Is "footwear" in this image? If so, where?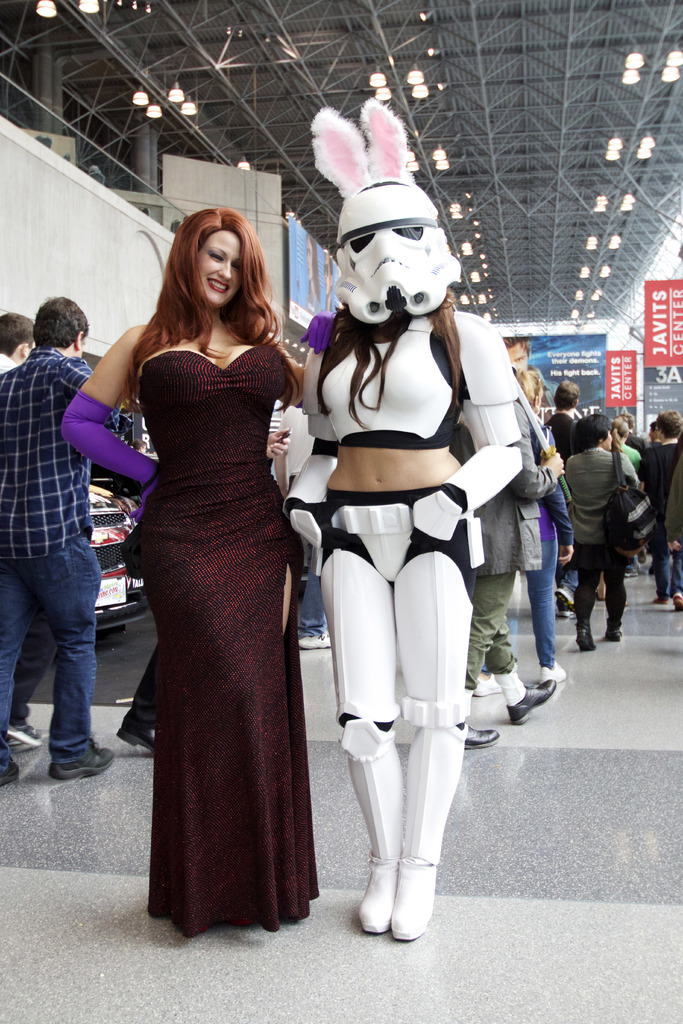
Yes, at [388, 853, 450, 937].
